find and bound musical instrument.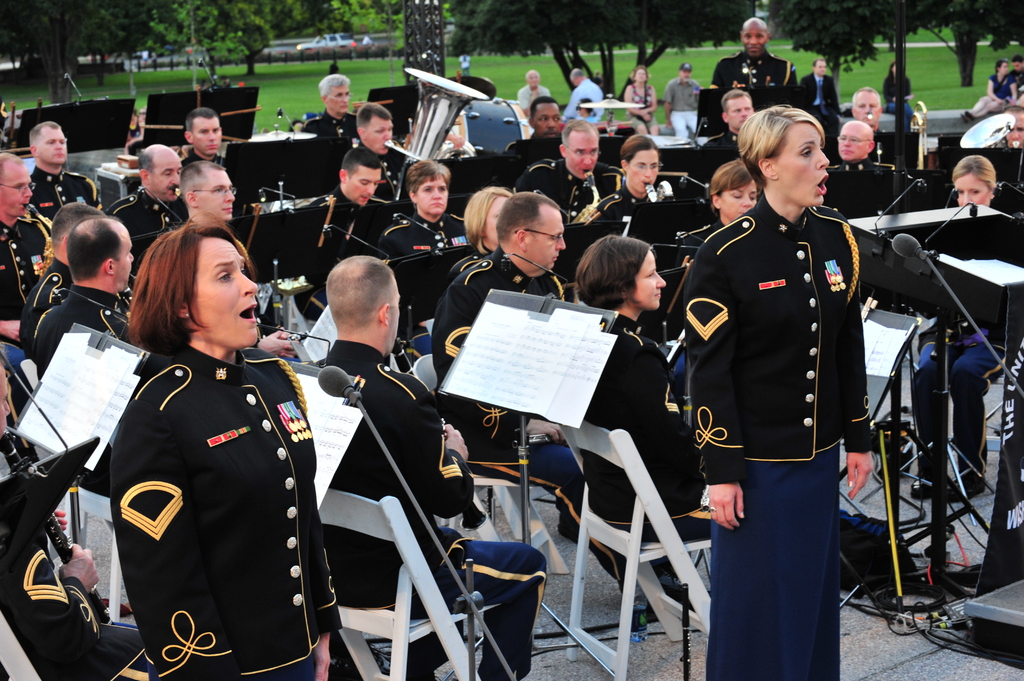
Bound: [169, 186, 188, 205].
